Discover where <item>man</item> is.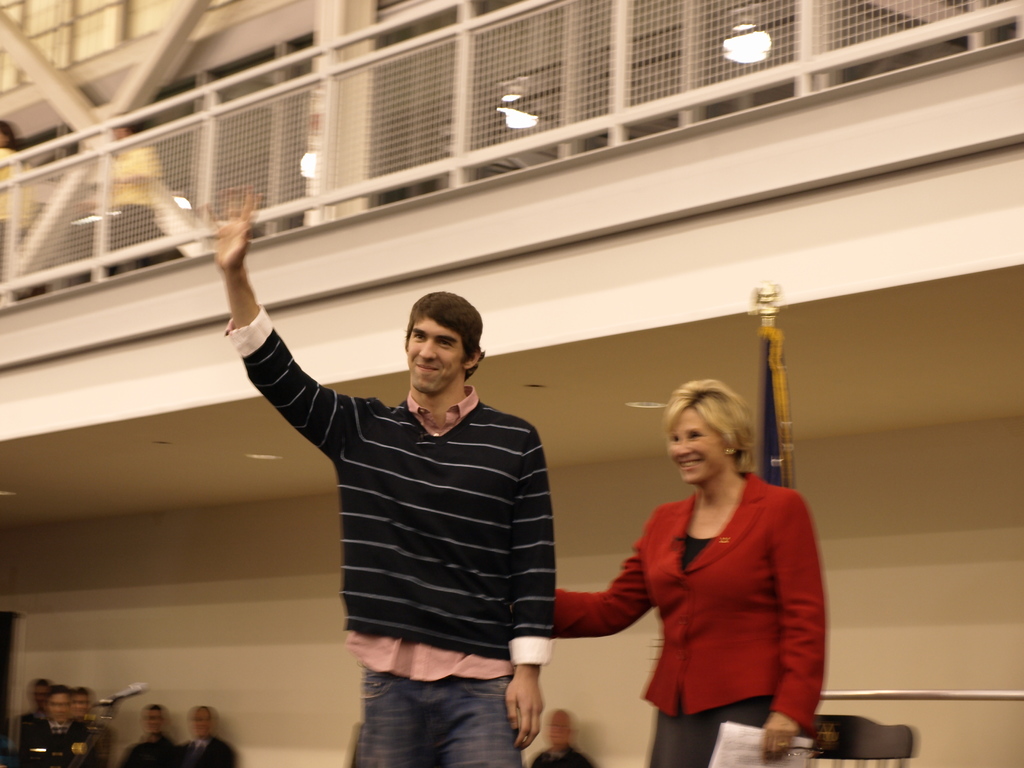
Discovered at select_region(68, 691, 113, 767).
